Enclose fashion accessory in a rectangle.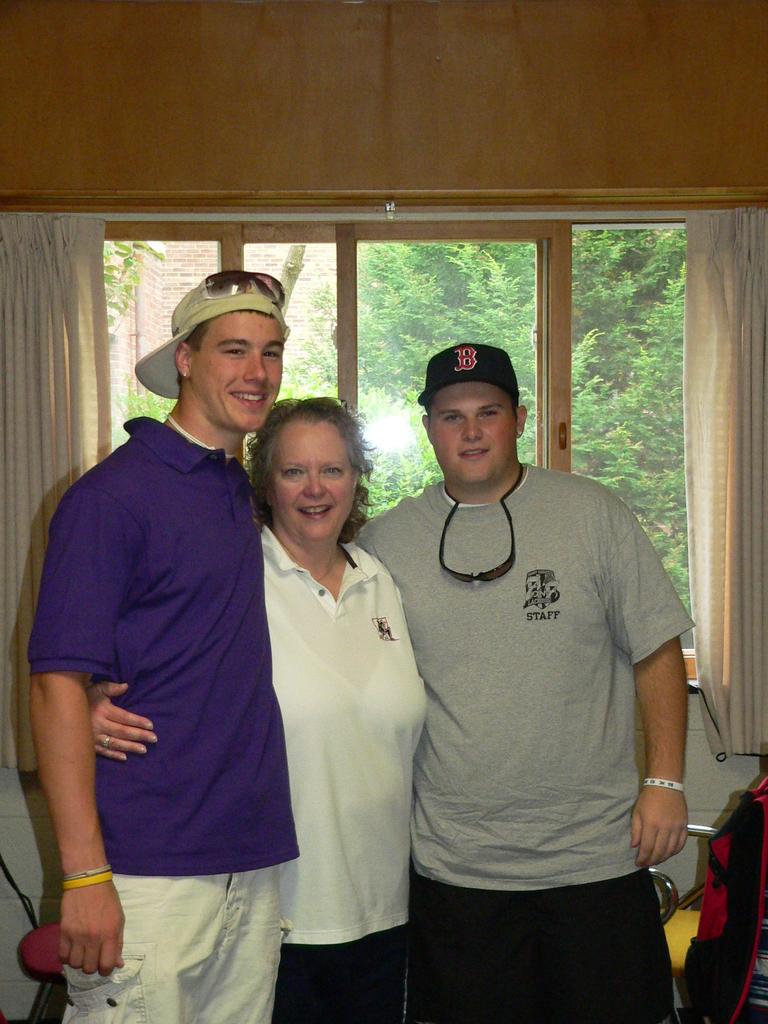
(left=438, top=460, right=522, bottom=588).
